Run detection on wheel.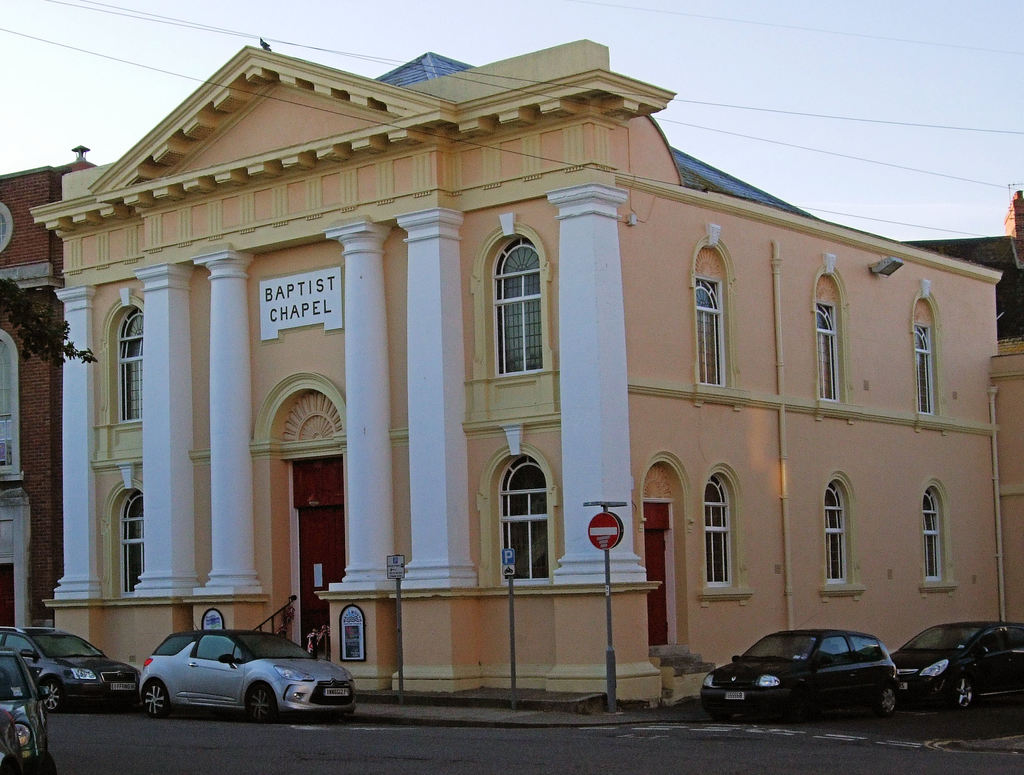
Result: Rect(875, 682, 908, 725).
